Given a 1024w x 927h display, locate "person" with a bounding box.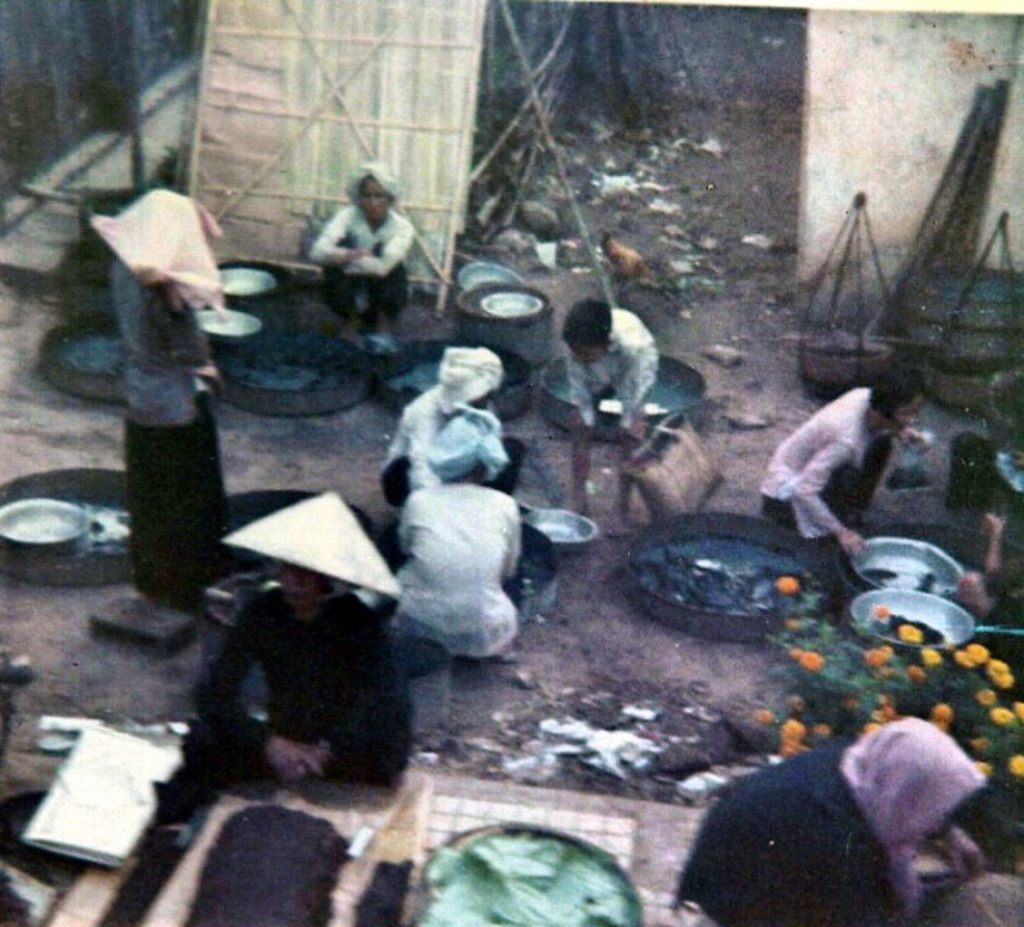
Located: {"left": 567, "top": 289, "right": 667, "bottom": 539}.
